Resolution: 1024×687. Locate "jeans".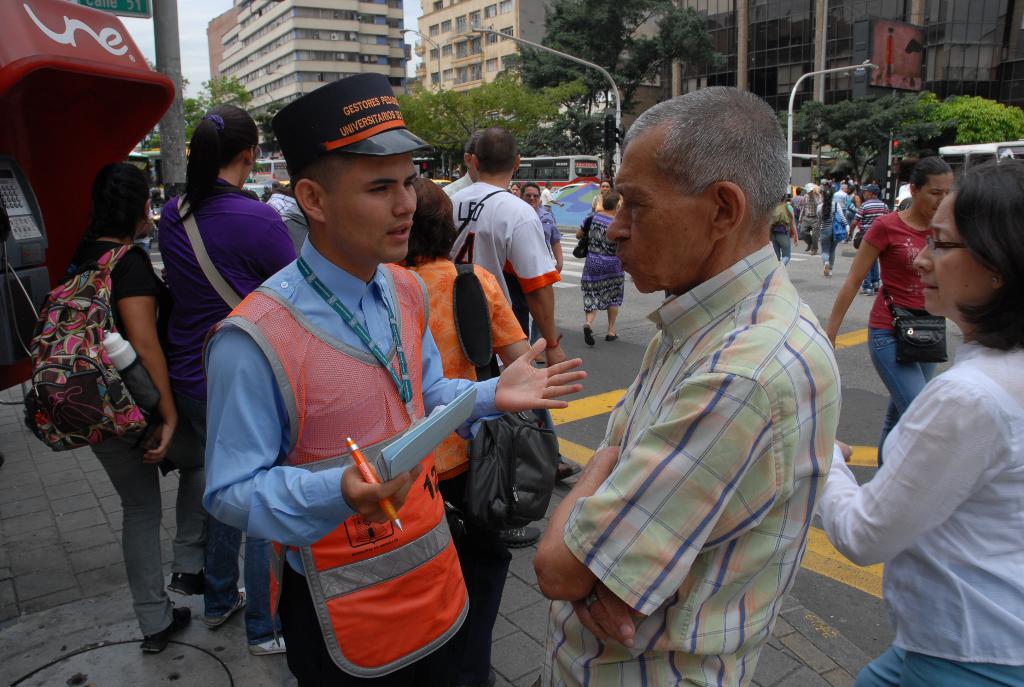
locate(767, 229, 791, 264).
